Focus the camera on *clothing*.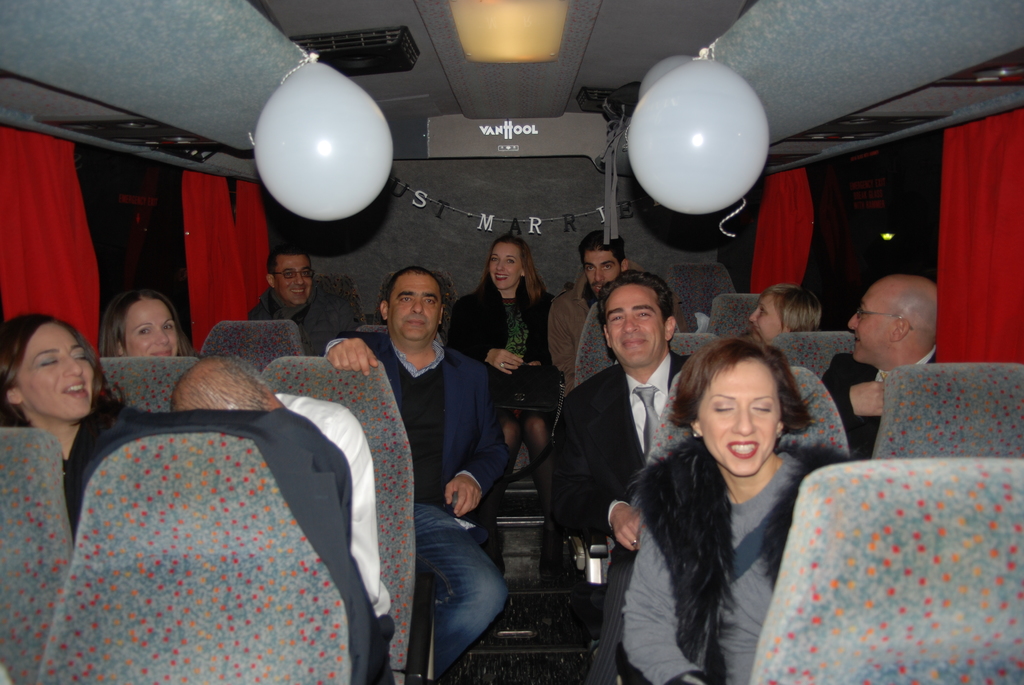
Focus region: {"left": 244, "top": 277, "right": 364, "bottom": 365}.
